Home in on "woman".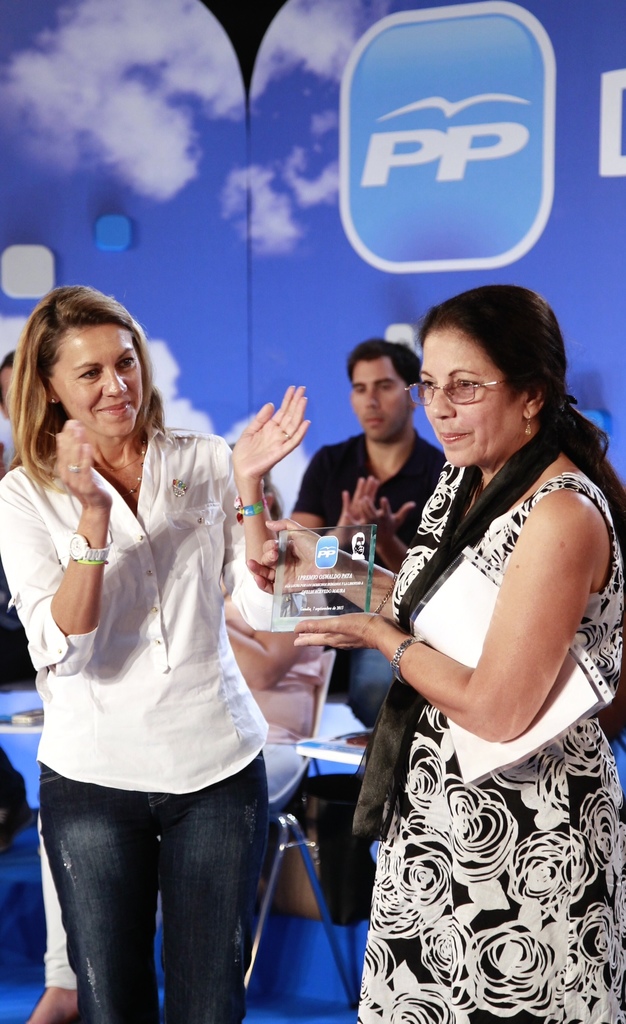
Homed in at left=0, top=287, right=314, bottom=1023.
